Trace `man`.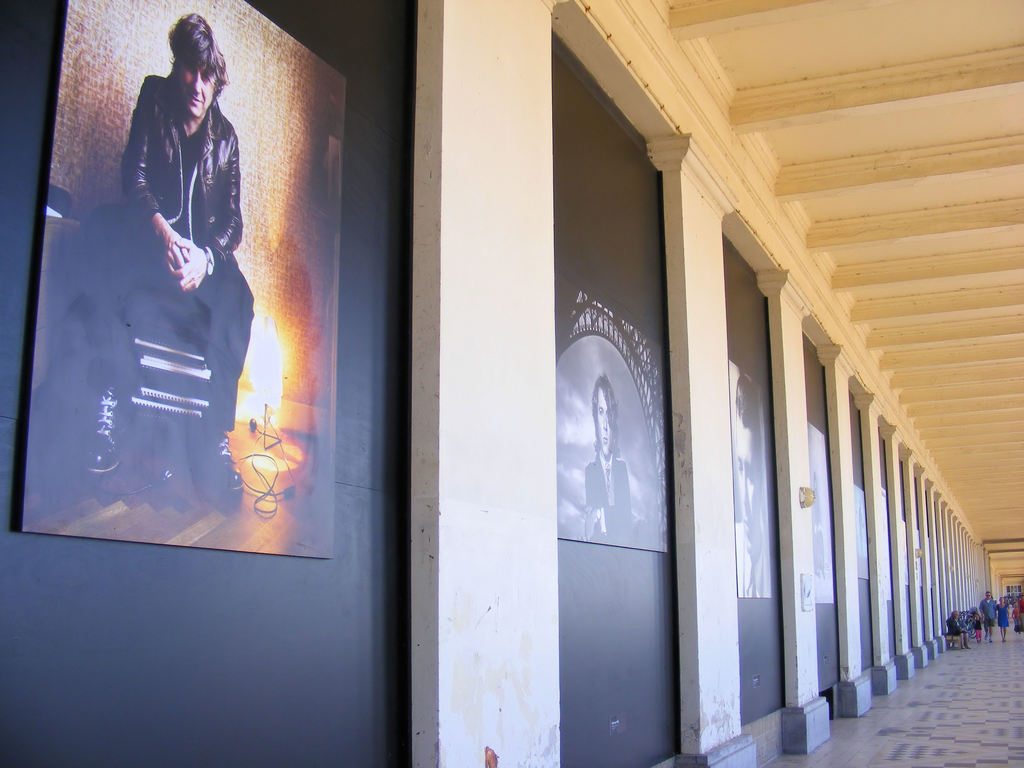
Traced to (979, 590, 997, 643).
